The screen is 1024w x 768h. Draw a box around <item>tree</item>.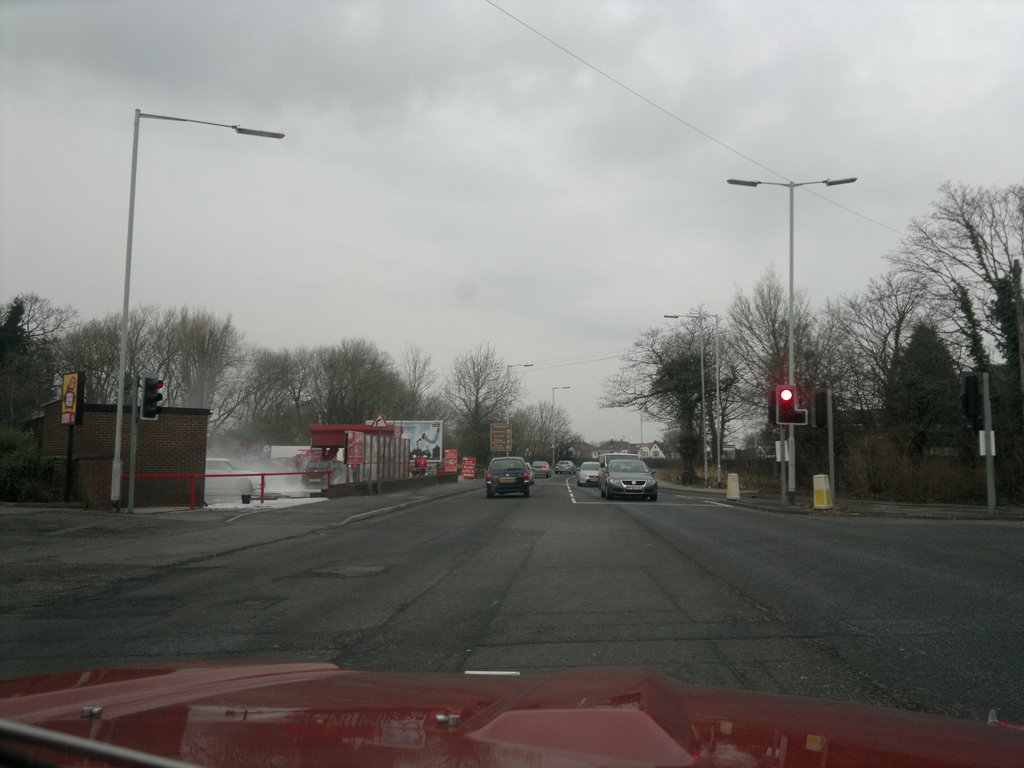
(890,322,959,441).
